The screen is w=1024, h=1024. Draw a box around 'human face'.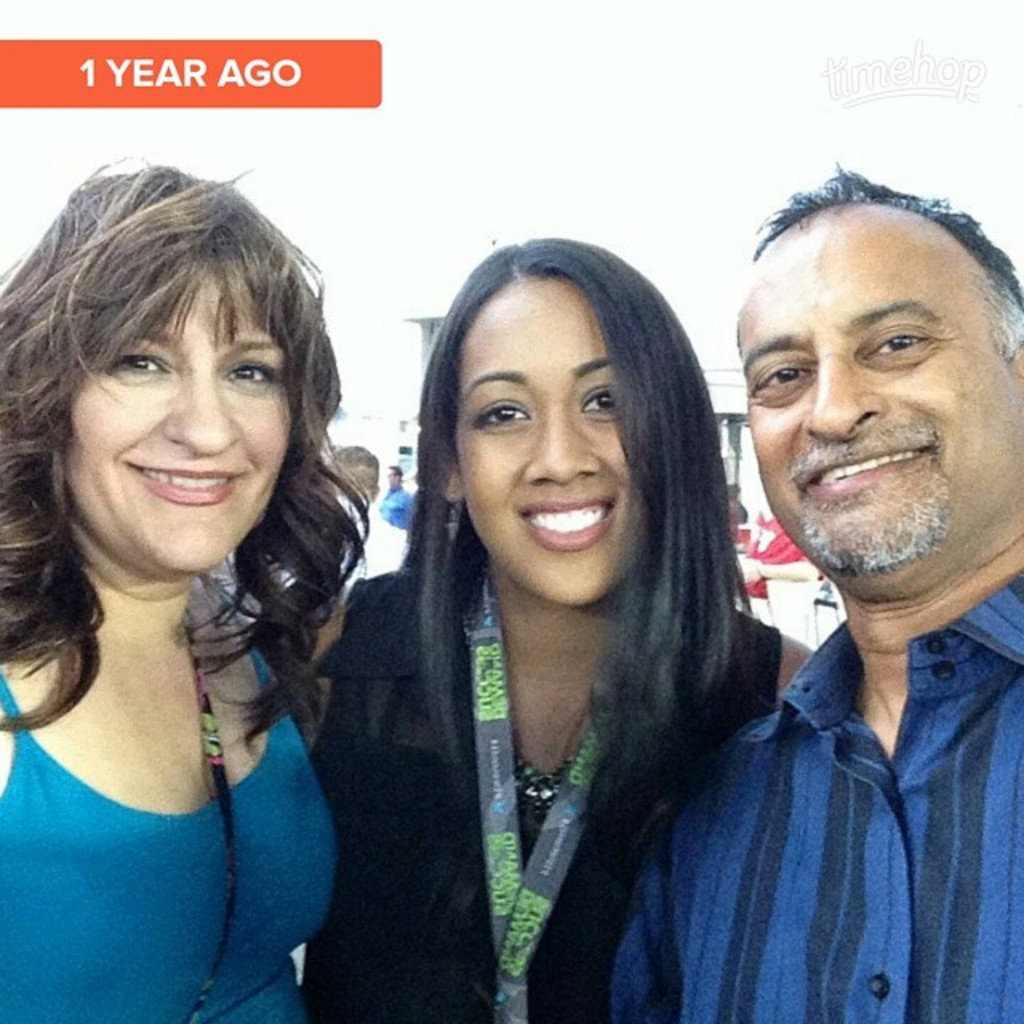
BBox(741, 218, 1022, 571).
